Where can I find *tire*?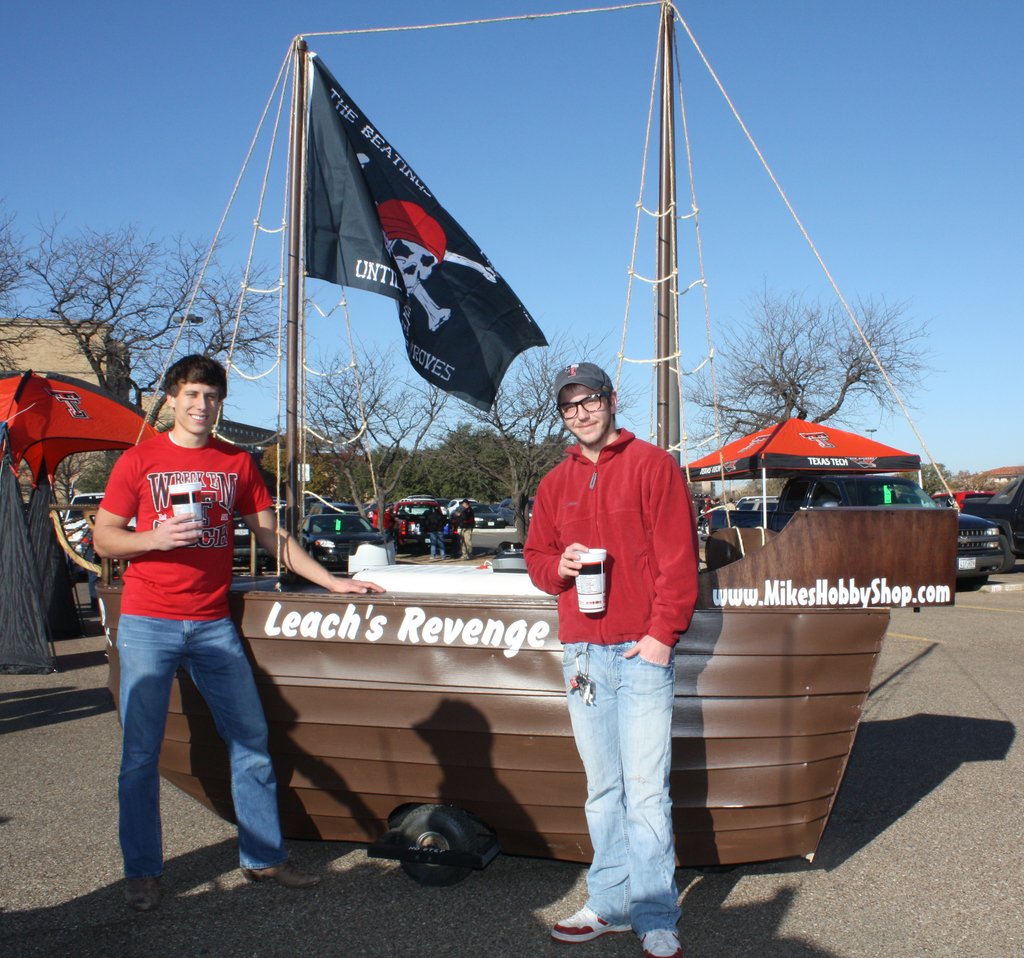
You can find it at (x1=987, y1=535, x2=1016, y2=574).
